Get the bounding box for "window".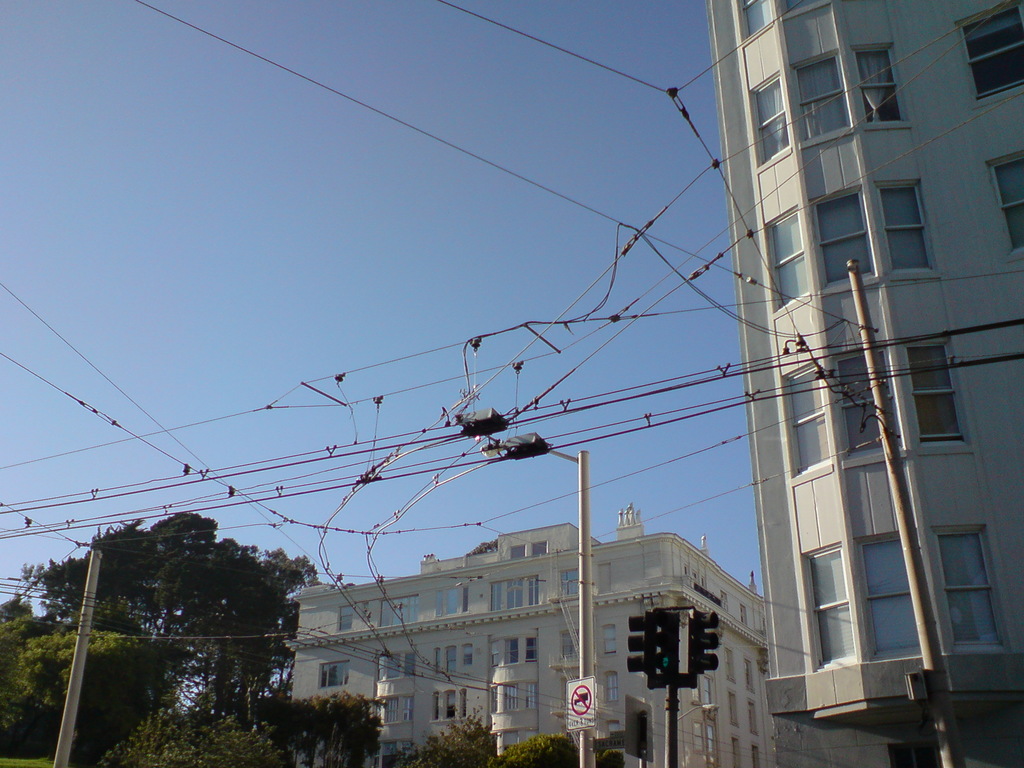
detection(751, 743, 761, 767).
